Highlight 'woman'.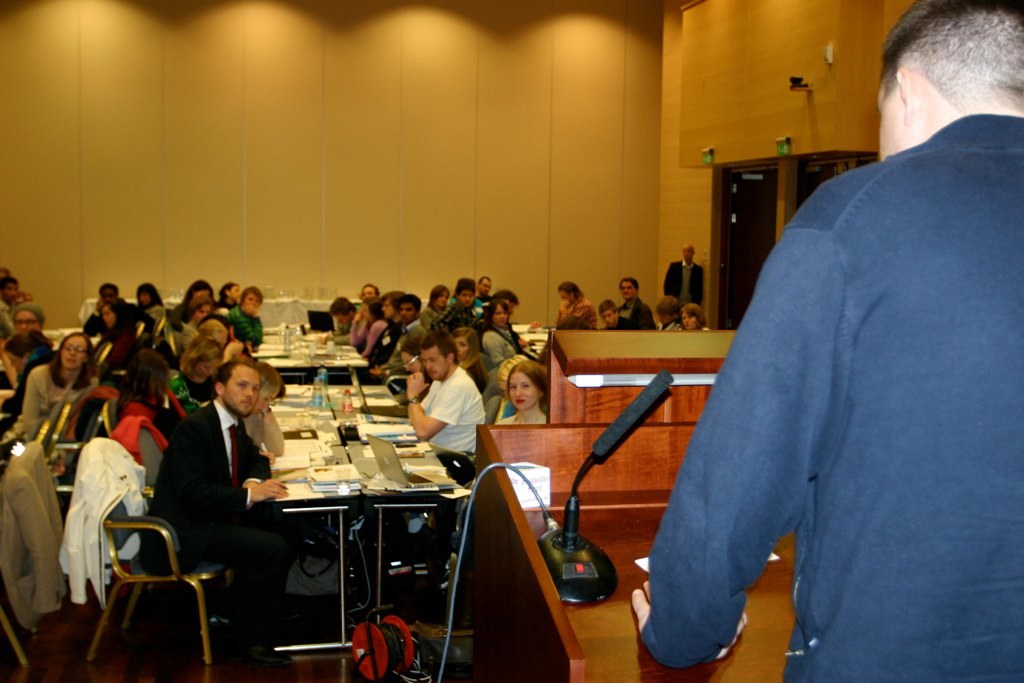
Highlighted region: <box>134,285,169,334</box>.
